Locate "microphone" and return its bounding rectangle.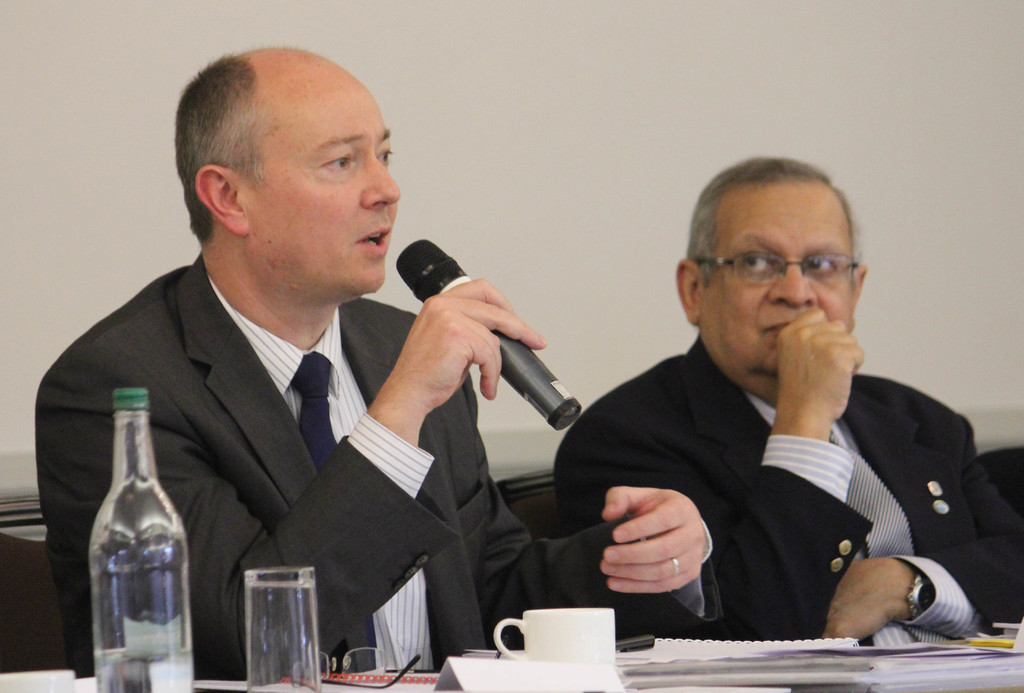
pyautogui.locateOnScreen(392, 232, 574, 427).
